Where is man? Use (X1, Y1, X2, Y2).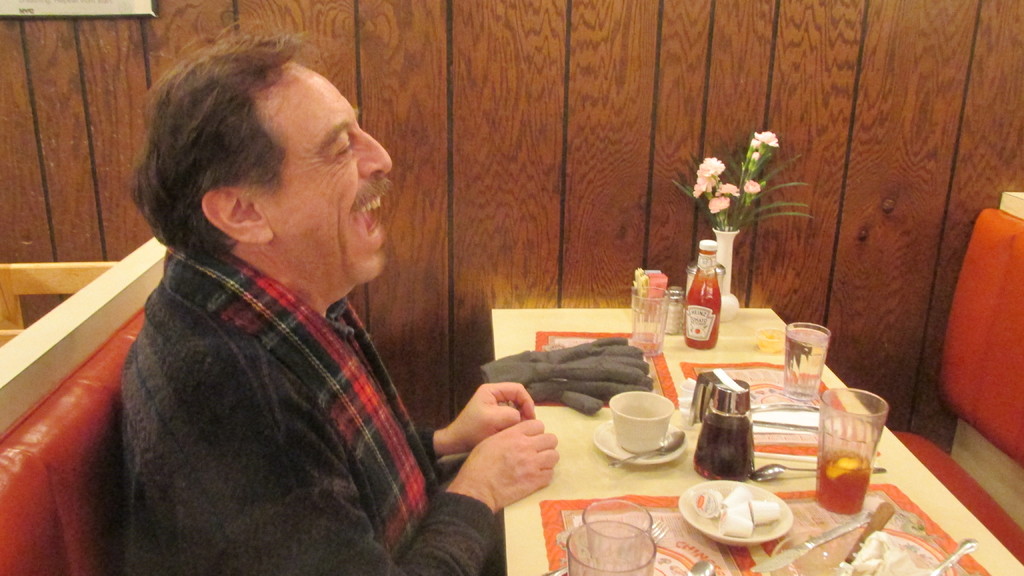
(74, 24, 486, 561).
